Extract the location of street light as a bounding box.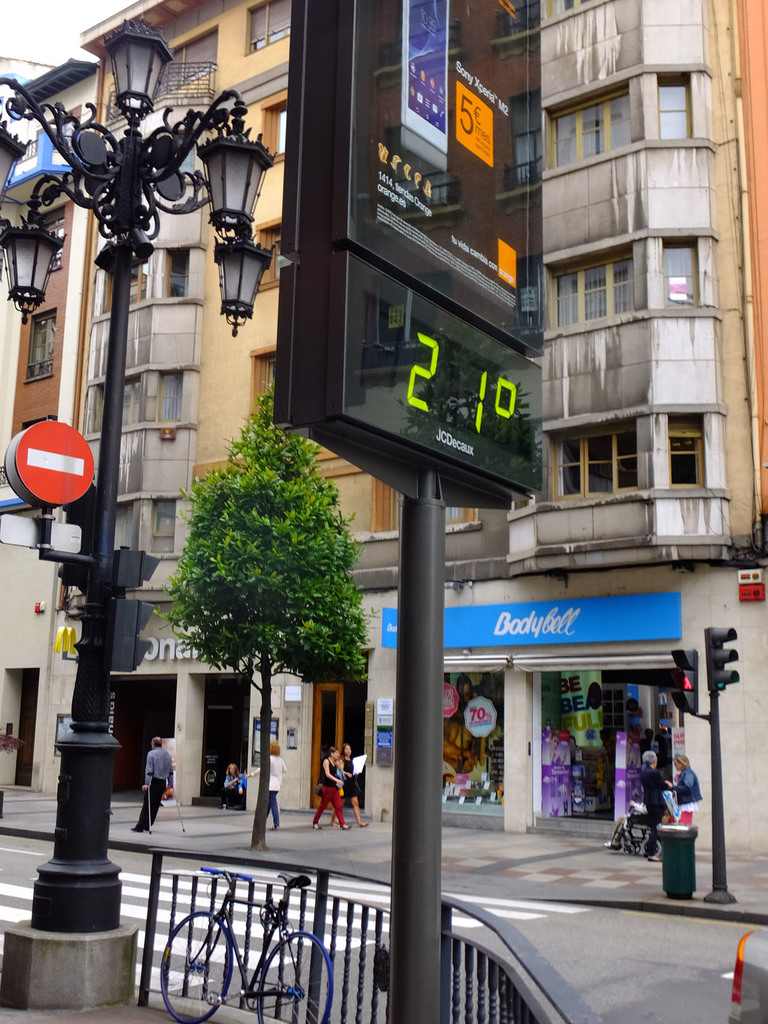
0 12 285 998.
